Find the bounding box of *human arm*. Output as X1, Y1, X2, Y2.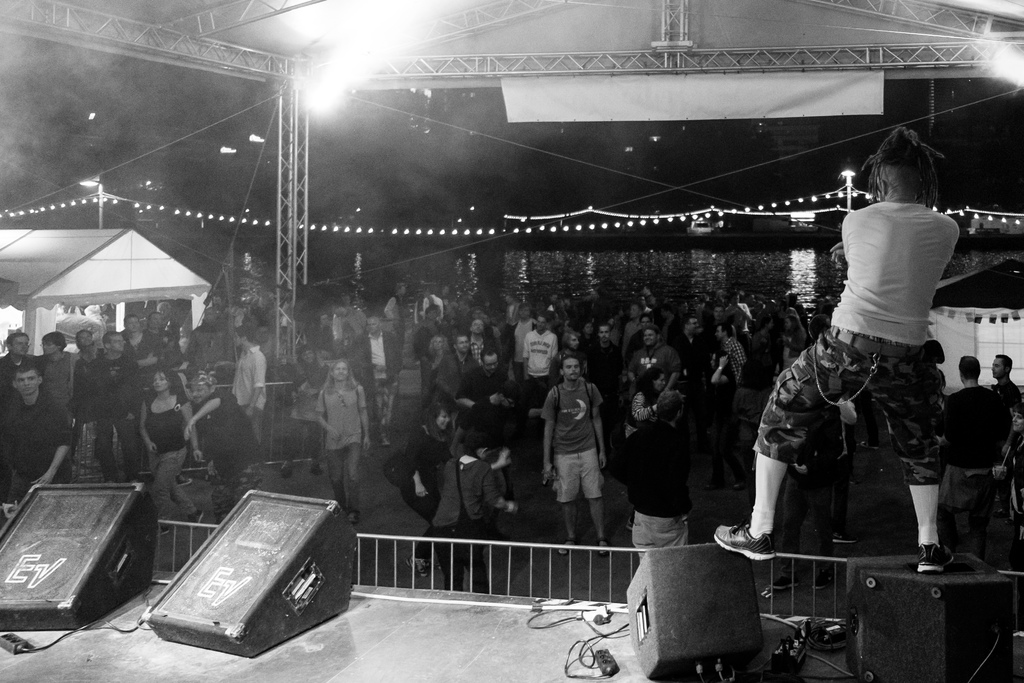
181, 392, 222, 440.
